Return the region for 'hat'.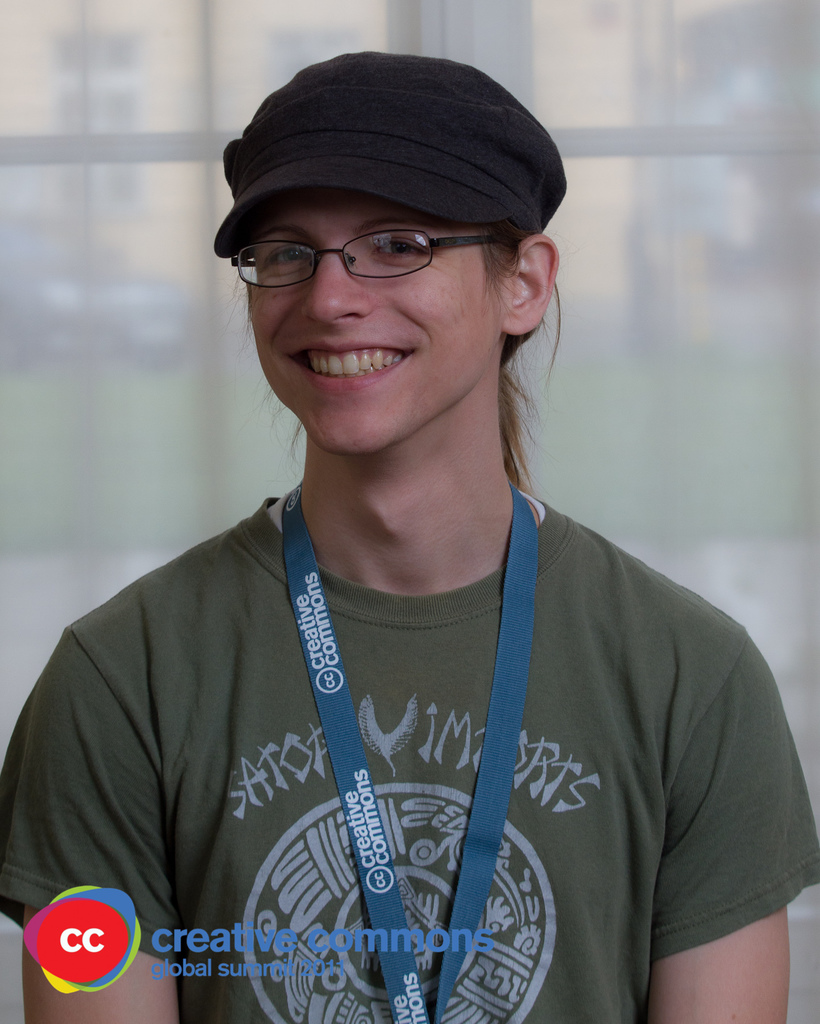
(210,49,572,259).
